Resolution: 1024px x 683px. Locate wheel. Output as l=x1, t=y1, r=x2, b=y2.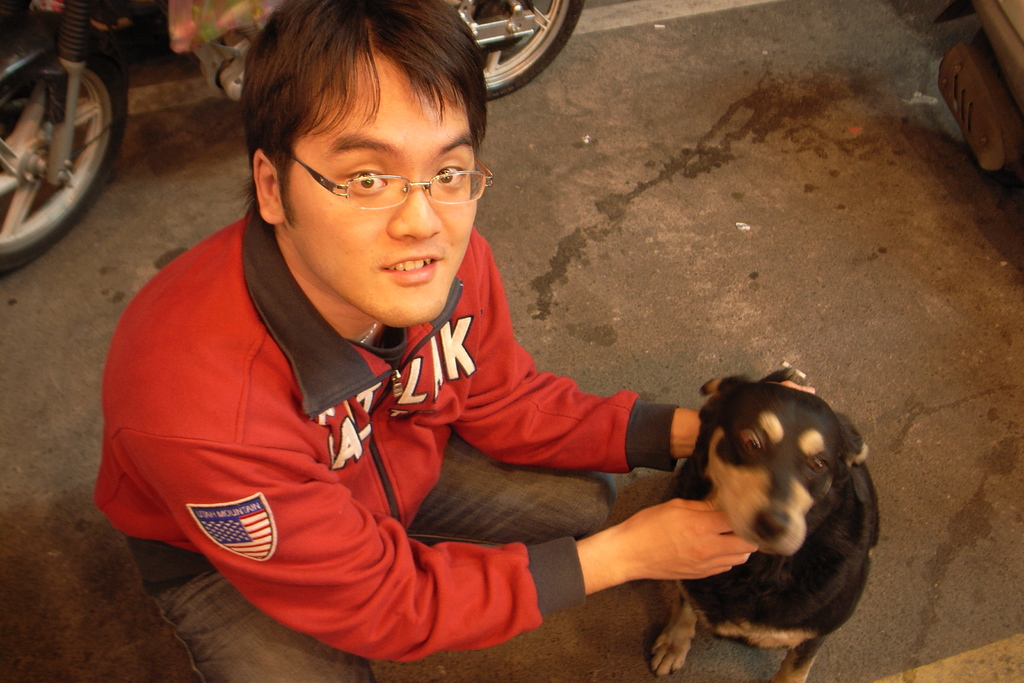
l=0, t=46, r=123, b=252.
